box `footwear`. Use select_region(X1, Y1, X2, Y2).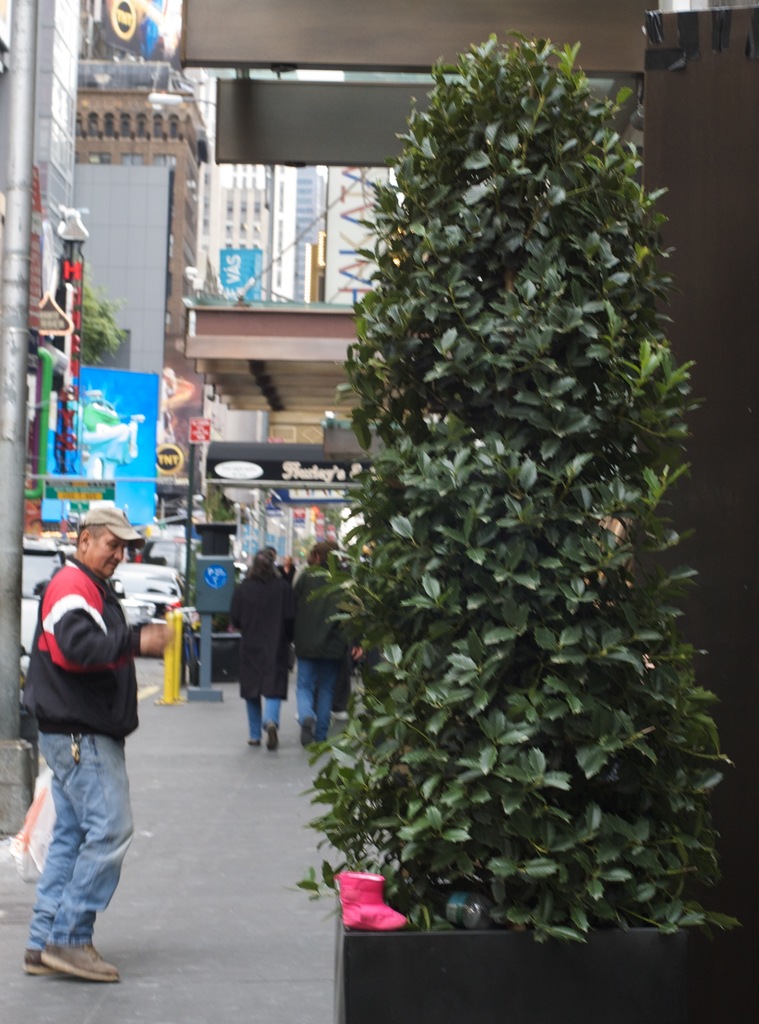
select_region(28, 924, 124, 990).
